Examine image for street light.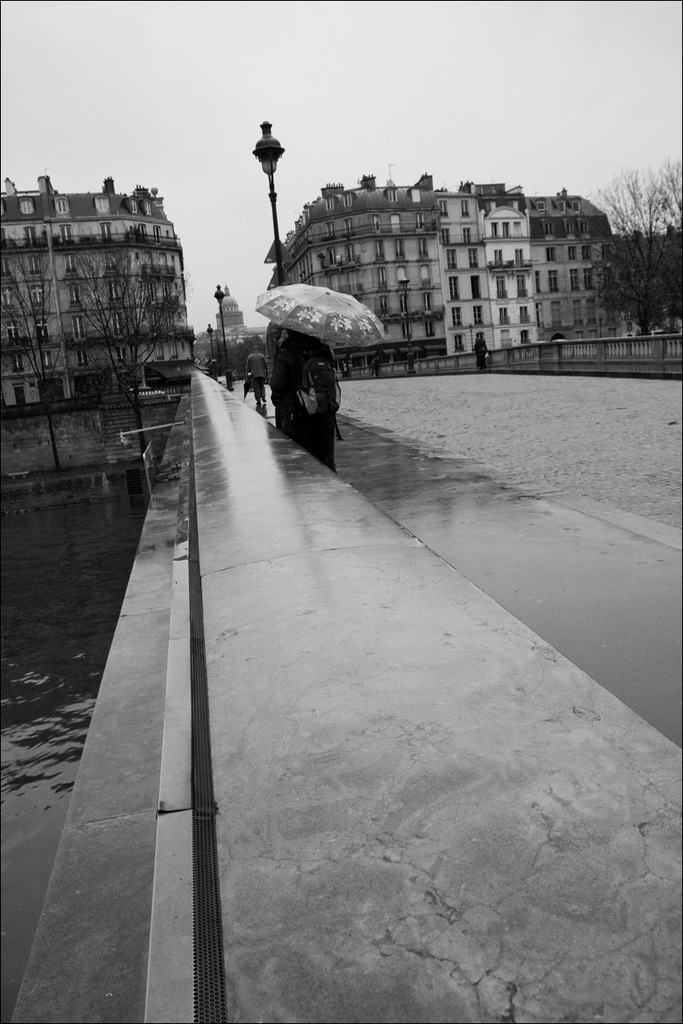
Examination result: [left=595, top=317, right=602, bottom=337].
